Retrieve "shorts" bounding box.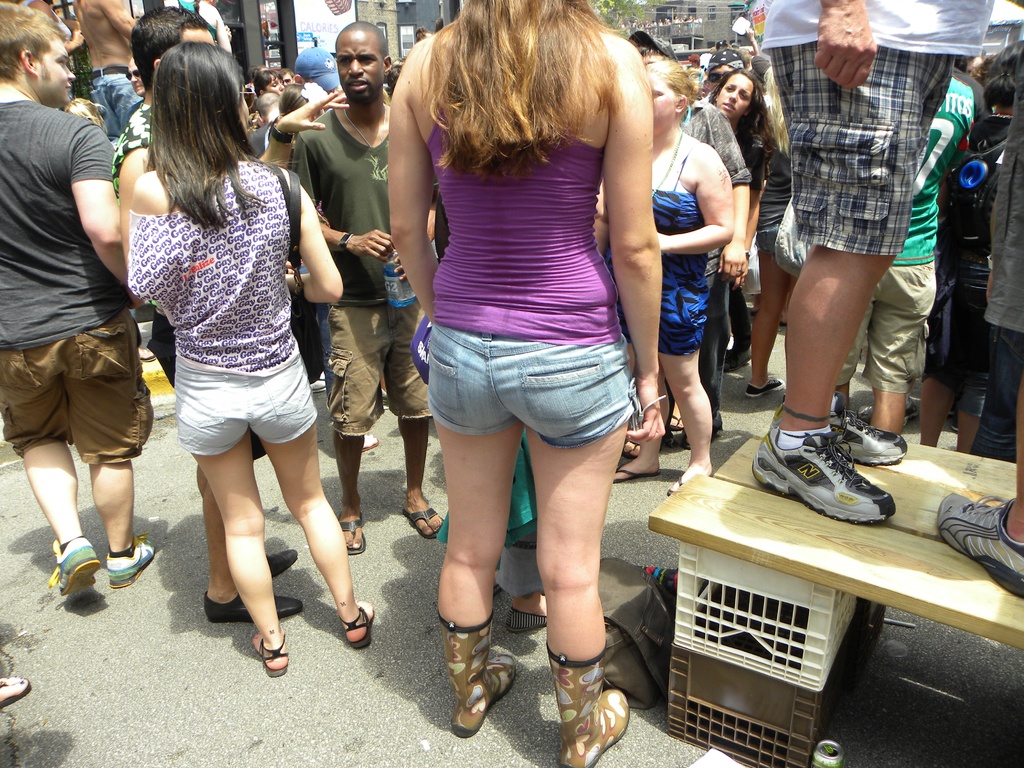
Bounding box: 0,317,154,463.
